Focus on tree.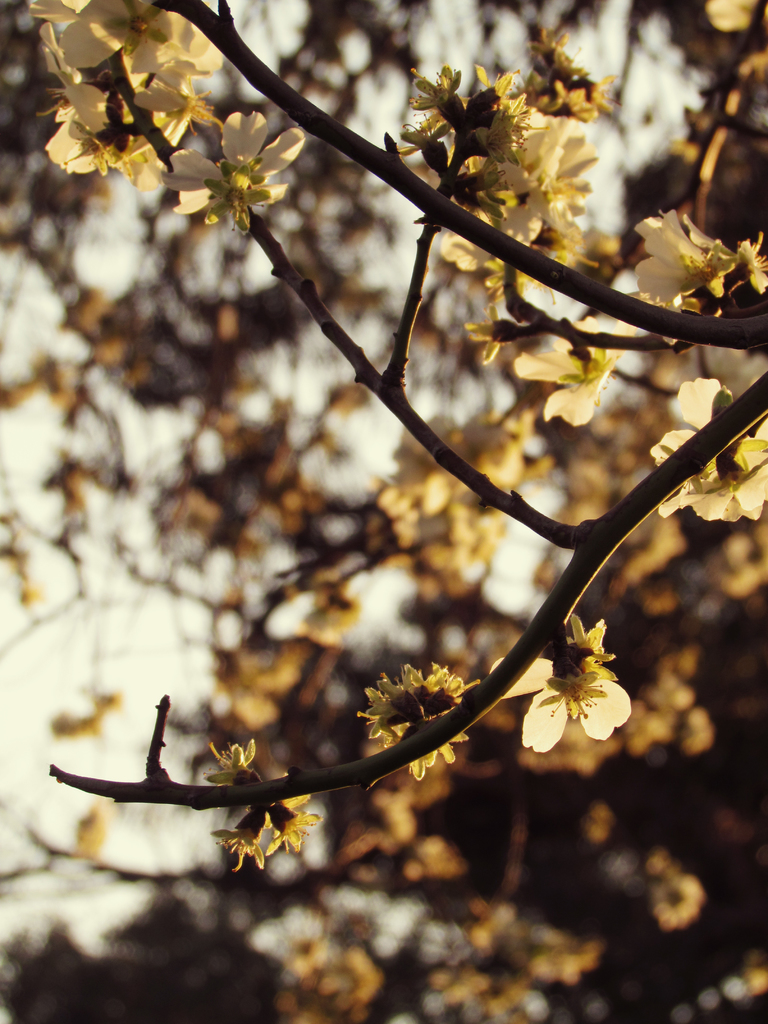
Focused at crop(31, 0, 767, 857).
